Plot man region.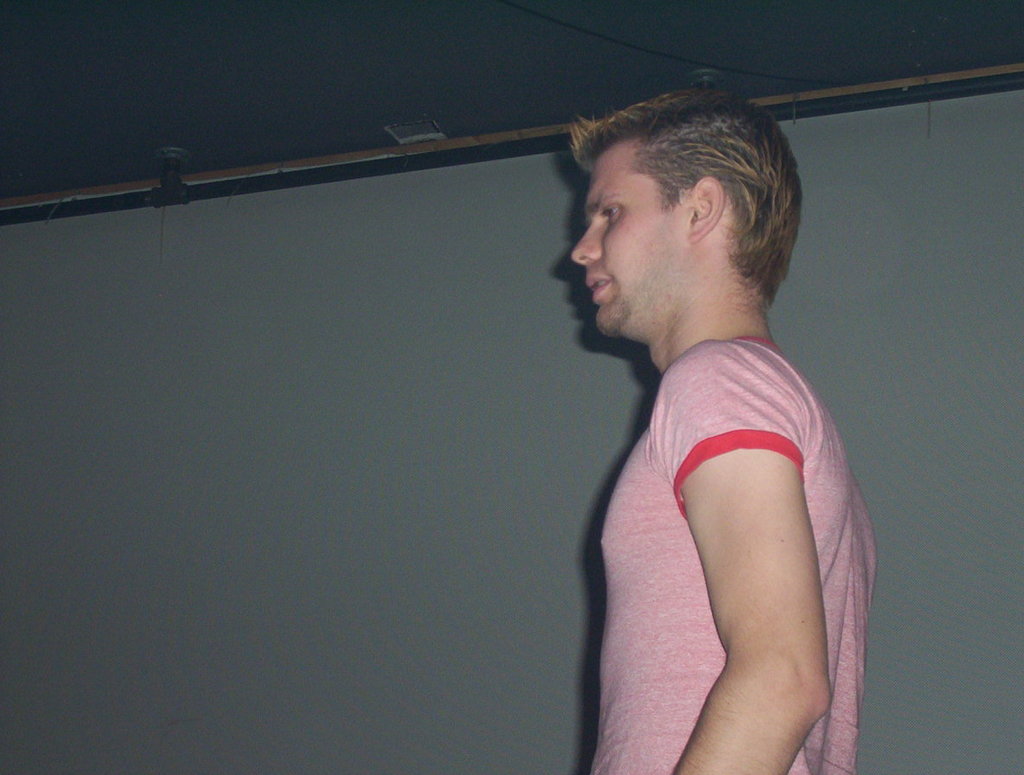
Plotted at (545, 116, 890, 753).
